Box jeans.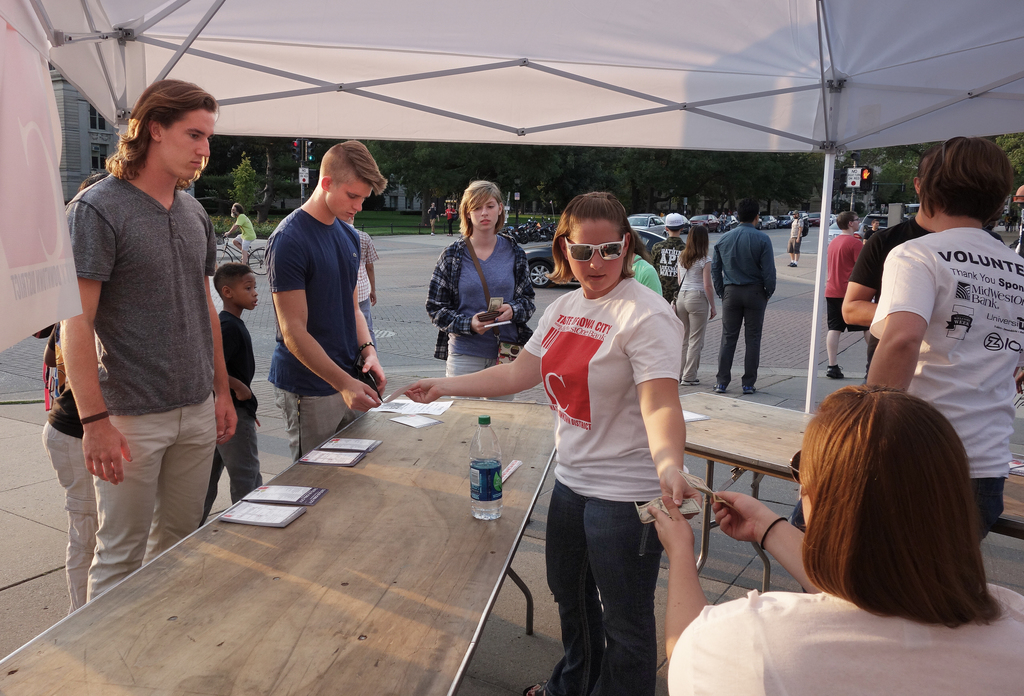
crop(196, 403, 276, 522).
